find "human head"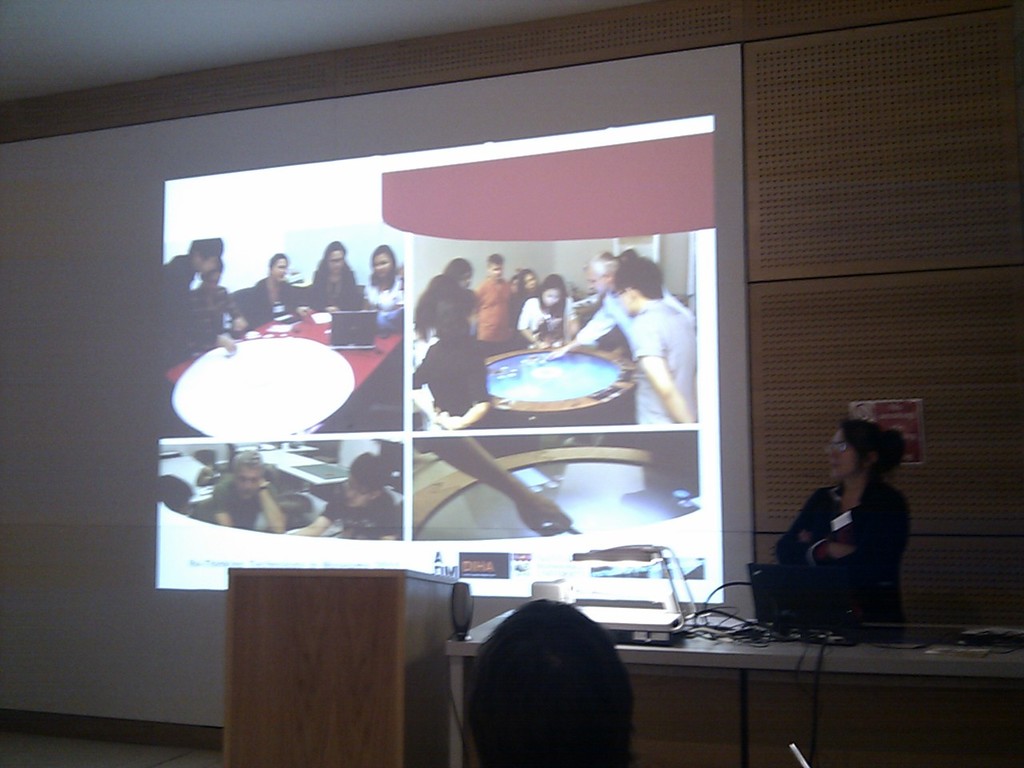
pyautogui.locateOnScreen(346, 453, 390, 509)
